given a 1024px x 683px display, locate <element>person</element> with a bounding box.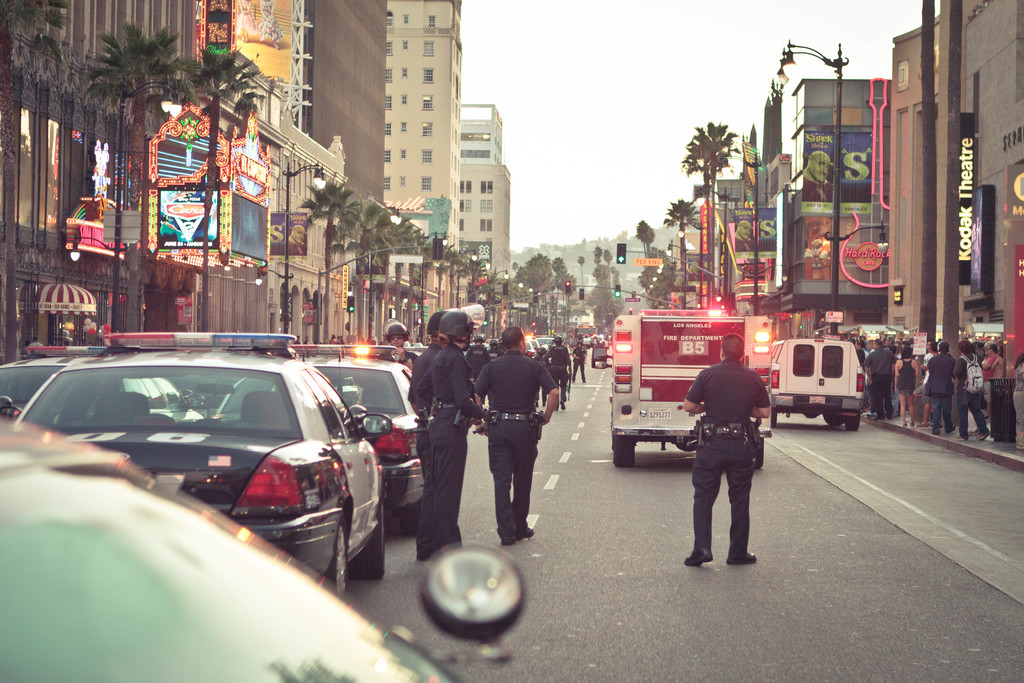
Located: select_region(695, 327, 778, 568).
